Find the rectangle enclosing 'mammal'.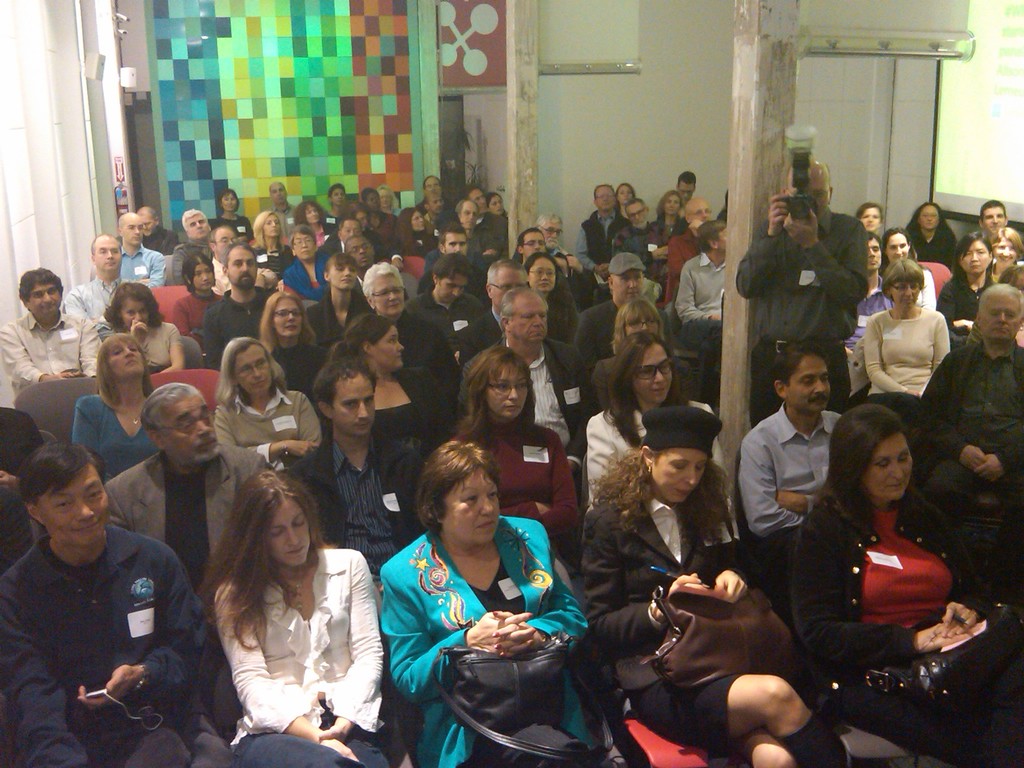
[left=179, top=463, right=383, bottom=751].
